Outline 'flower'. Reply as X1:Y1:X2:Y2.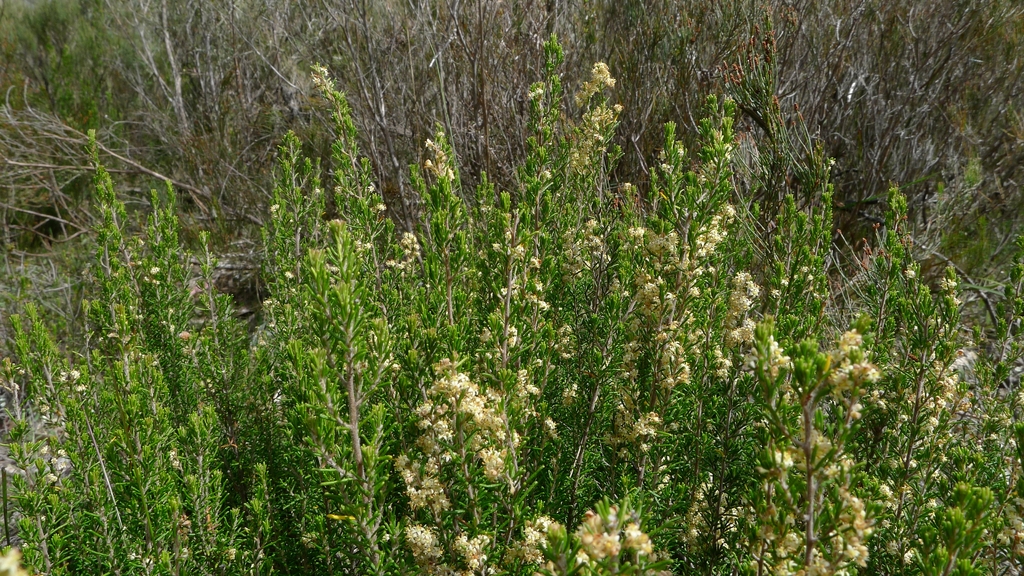
0:548:28:575.
